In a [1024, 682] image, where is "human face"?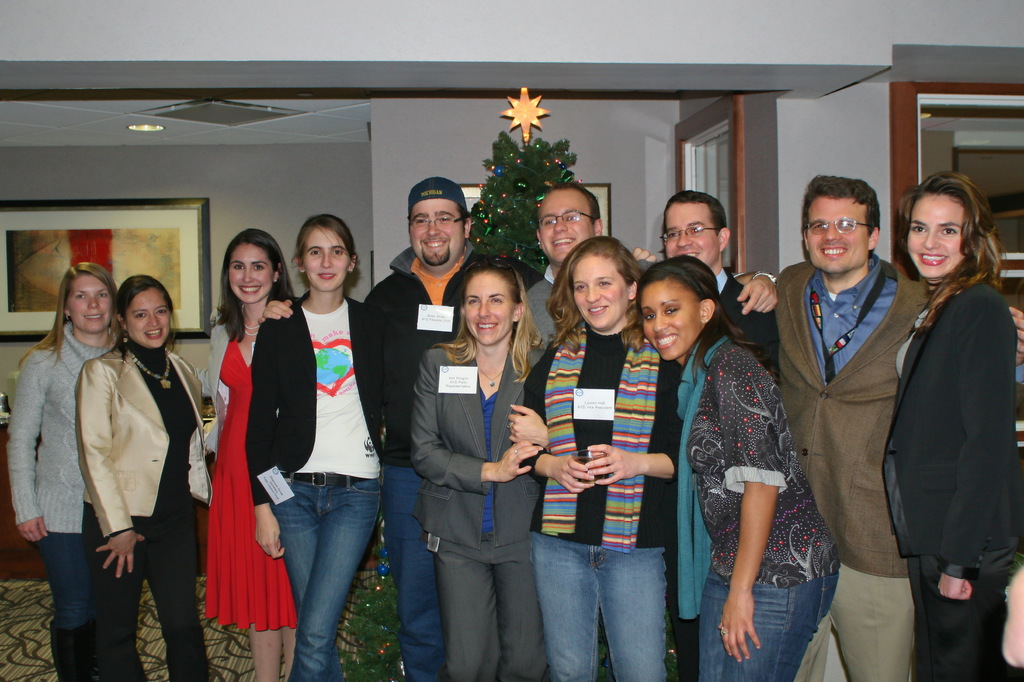
(left=910, top=193, right=965, bottom=271).
